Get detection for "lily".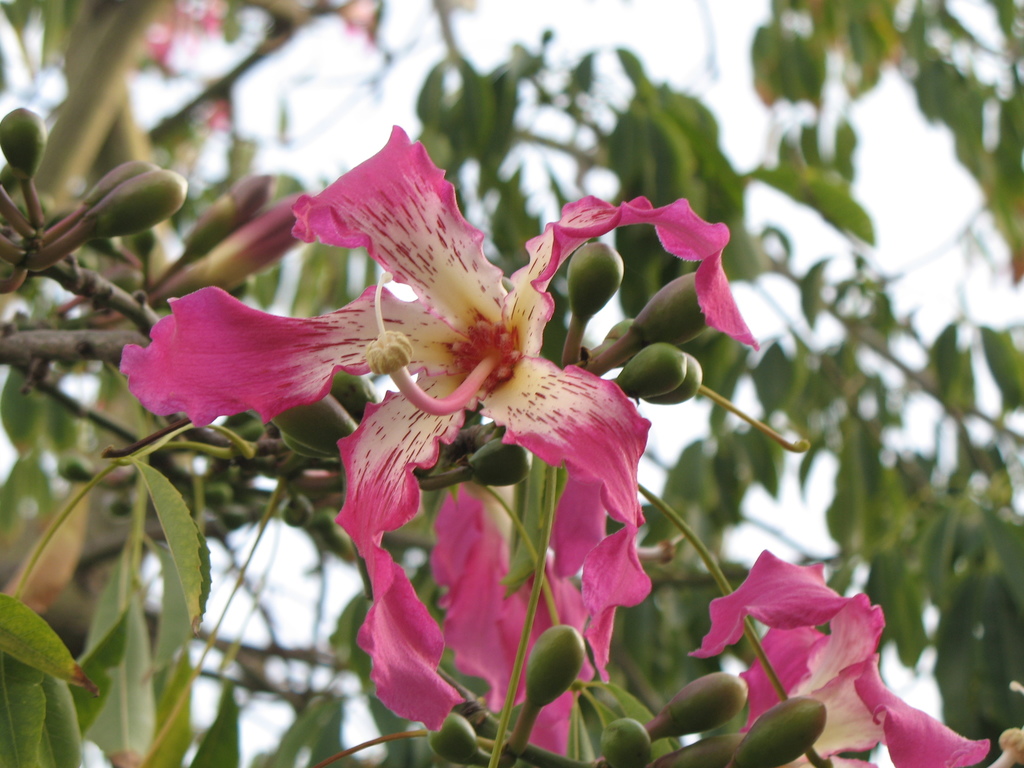
Detection: [x1=116, y1=120, x2=759, y2=735].
